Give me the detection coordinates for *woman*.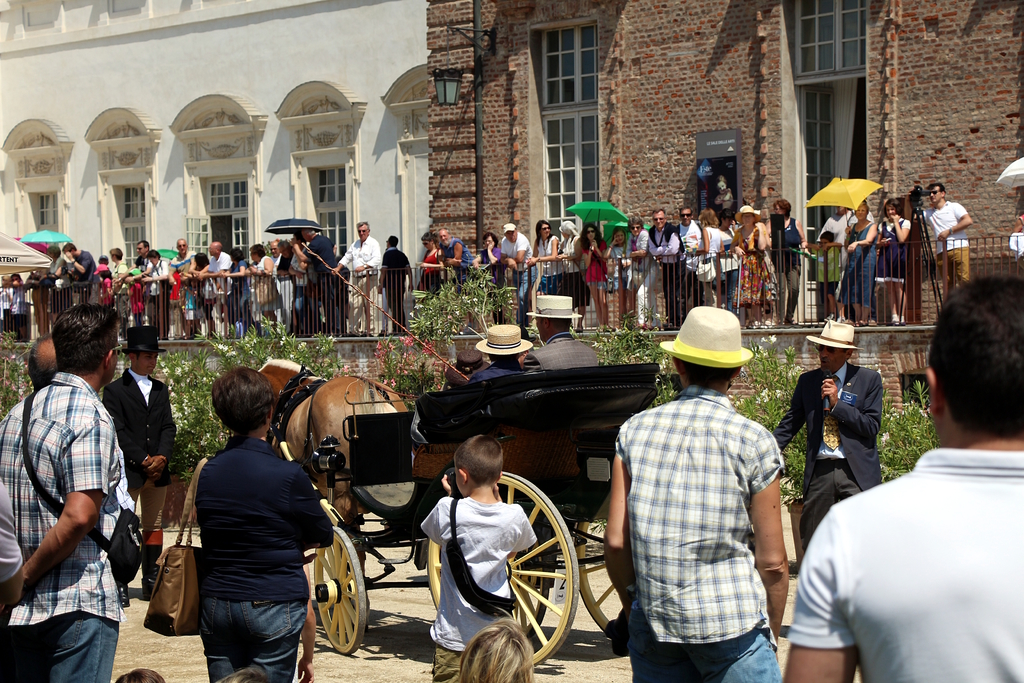
BBox(416, 231, 445, 304).
